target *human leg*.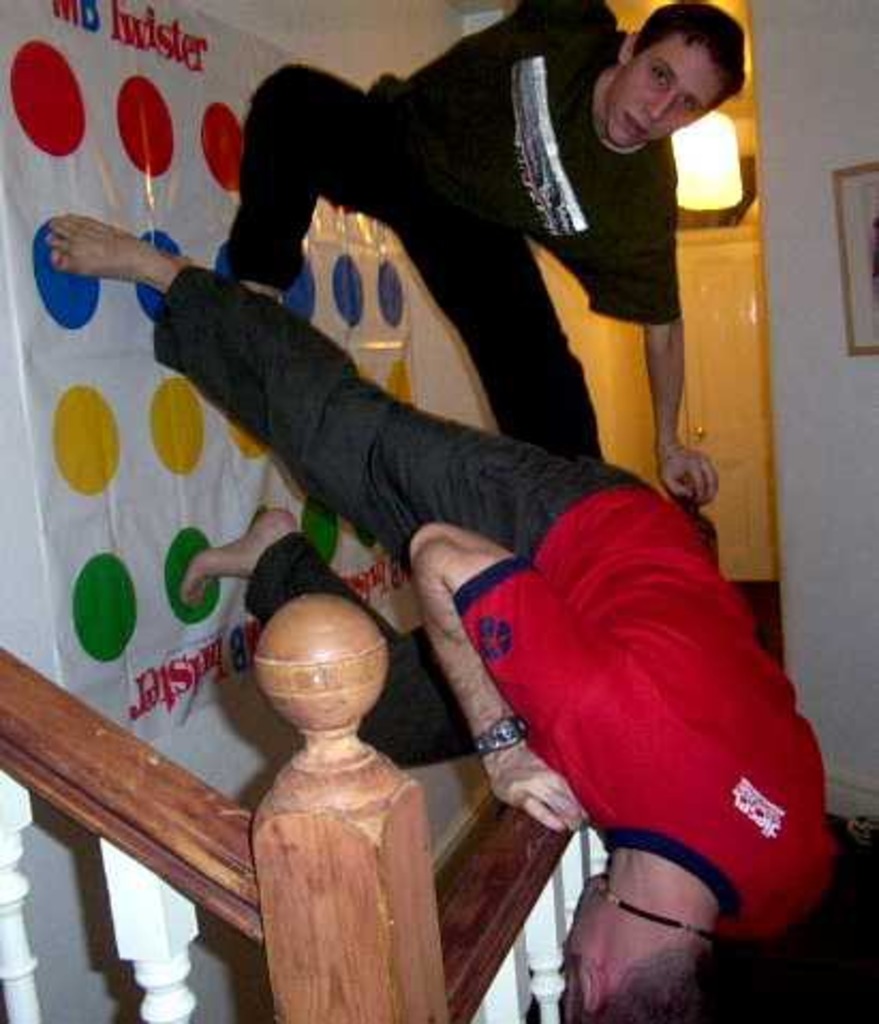
Target region: (x1=396, y1=148, x2=597, y2=451).
